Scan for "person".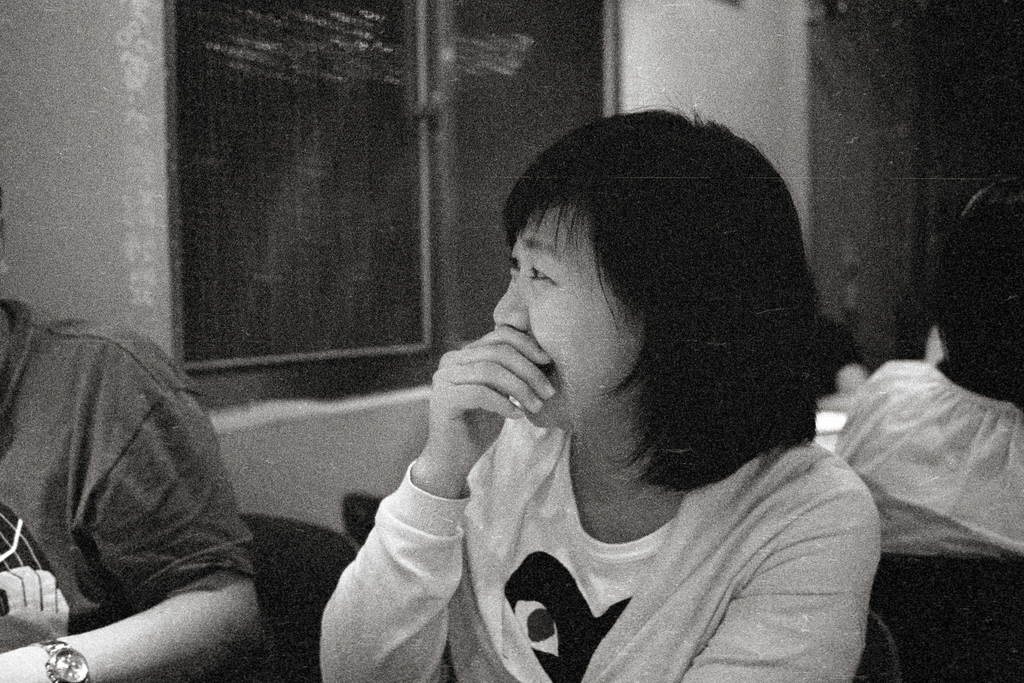
Scan result: region(835, 172, 1023, 555).
